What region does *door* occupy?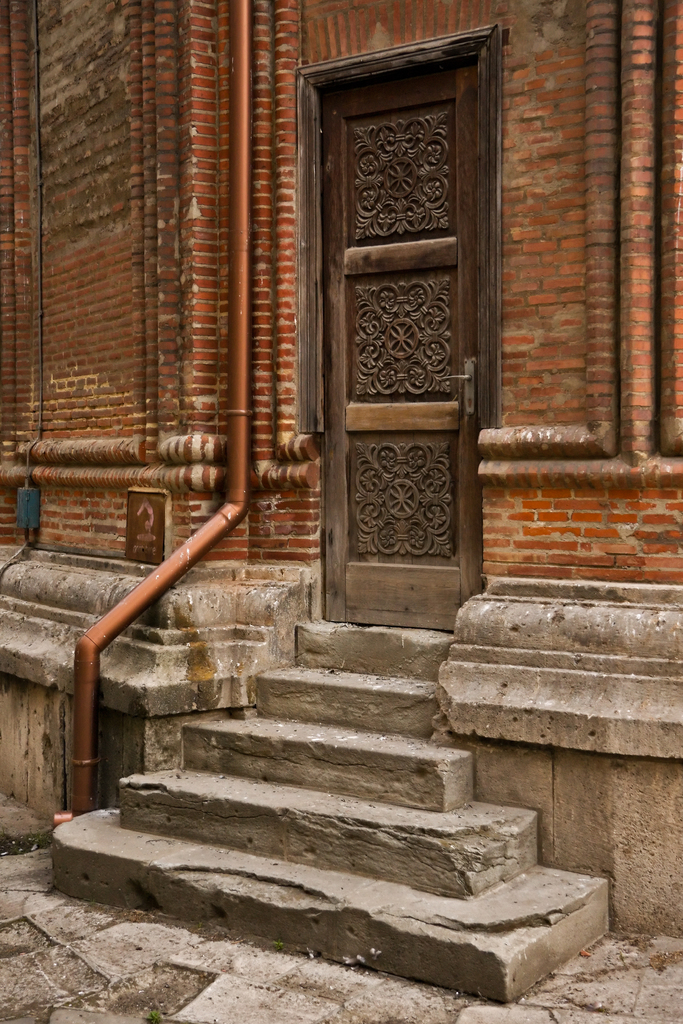
[left=288, top=25, right=500, bottom=621].
